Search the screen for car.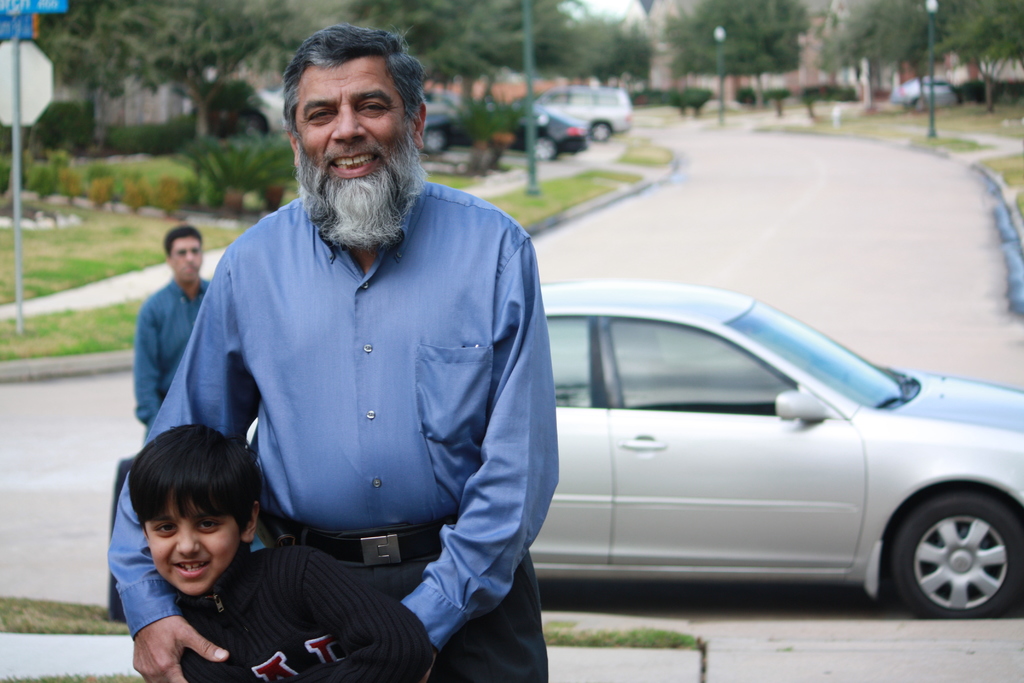
Found at [892,77,963,110].
